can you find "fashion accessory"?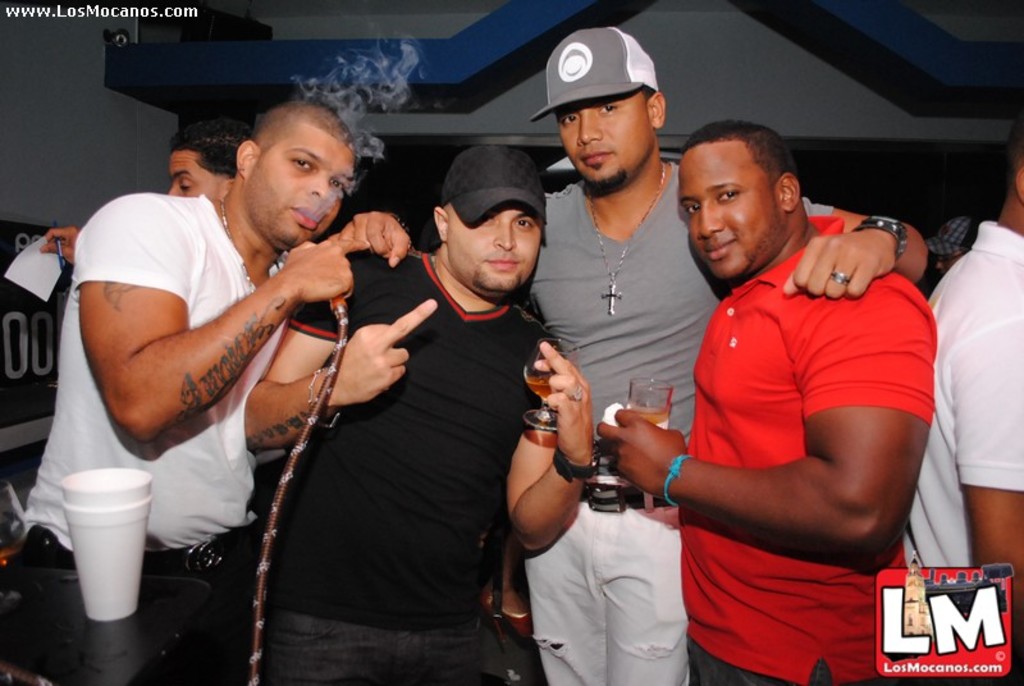
Yes, bounding box: l=436, t=138, r=549, b=230.
